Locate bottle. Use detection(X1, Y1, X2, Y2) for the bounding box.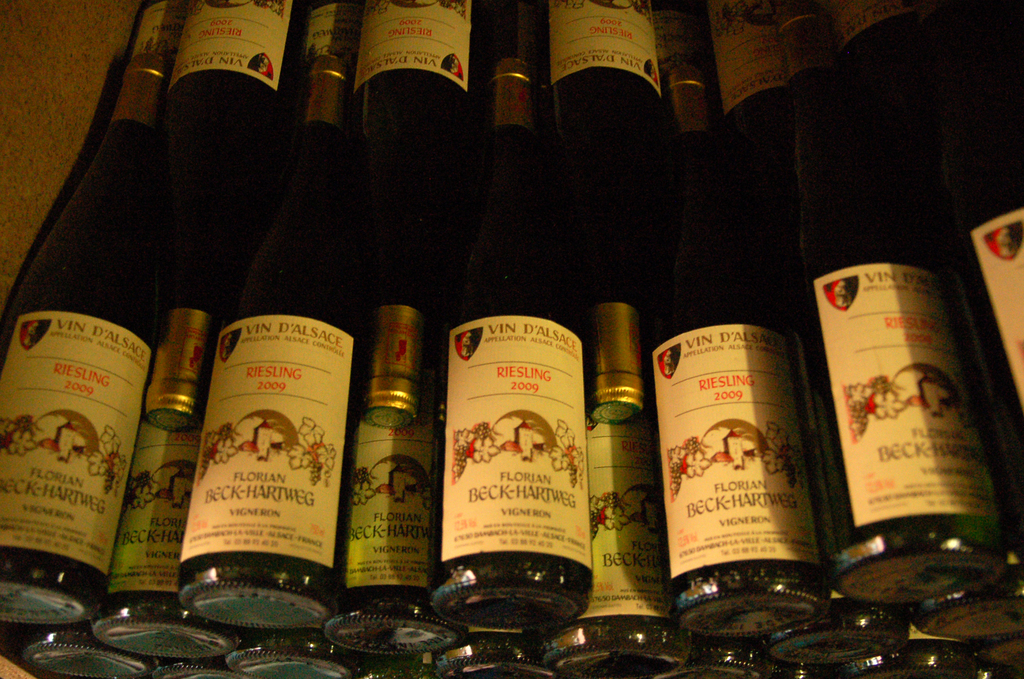
detection(624, 45, 839, 666).
